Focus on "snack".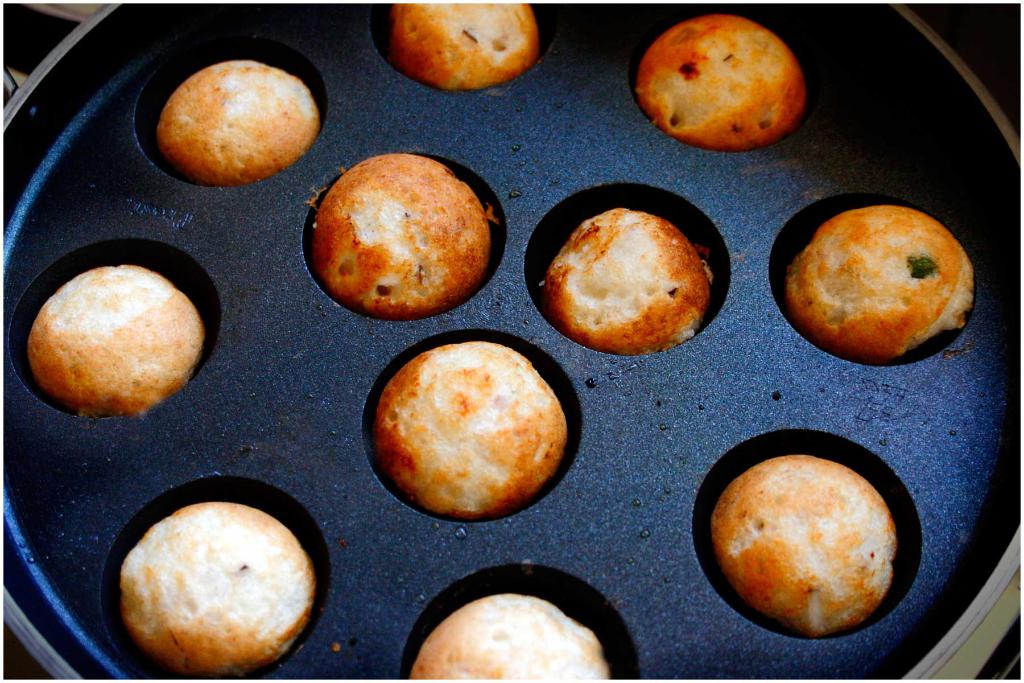
Focused at detection(30, 268, 205, 417).
